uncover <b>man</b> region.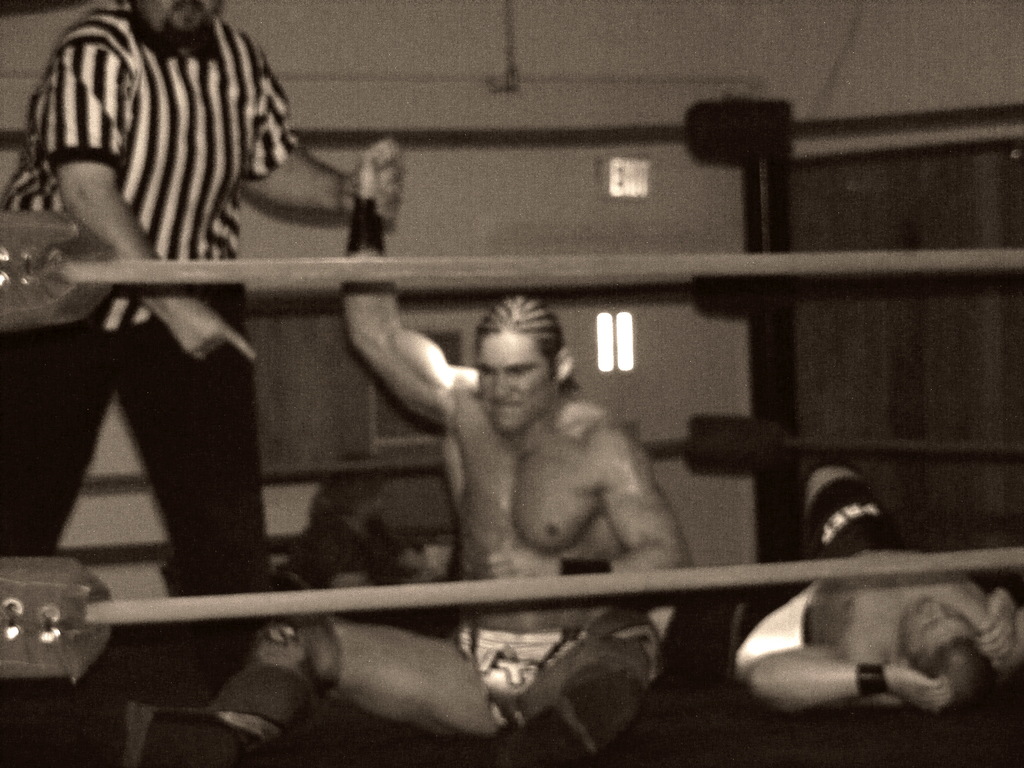
Uncovered: [left=726, top=451, right=1023, bottom=723].
